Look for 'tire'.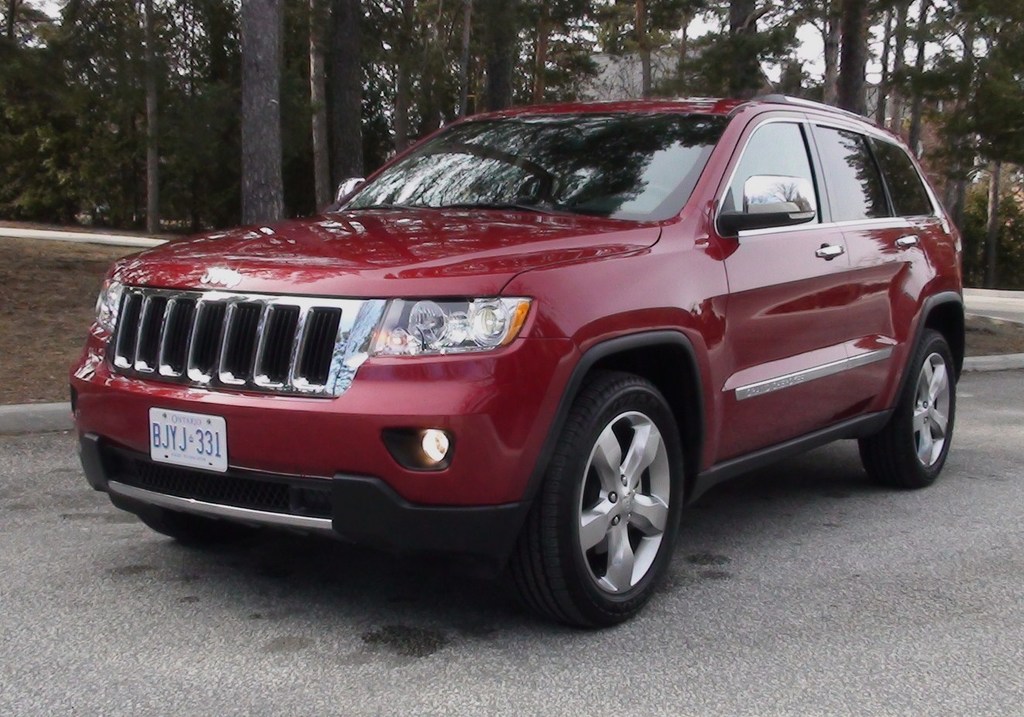
Found: (173, 524, 265, 541).
